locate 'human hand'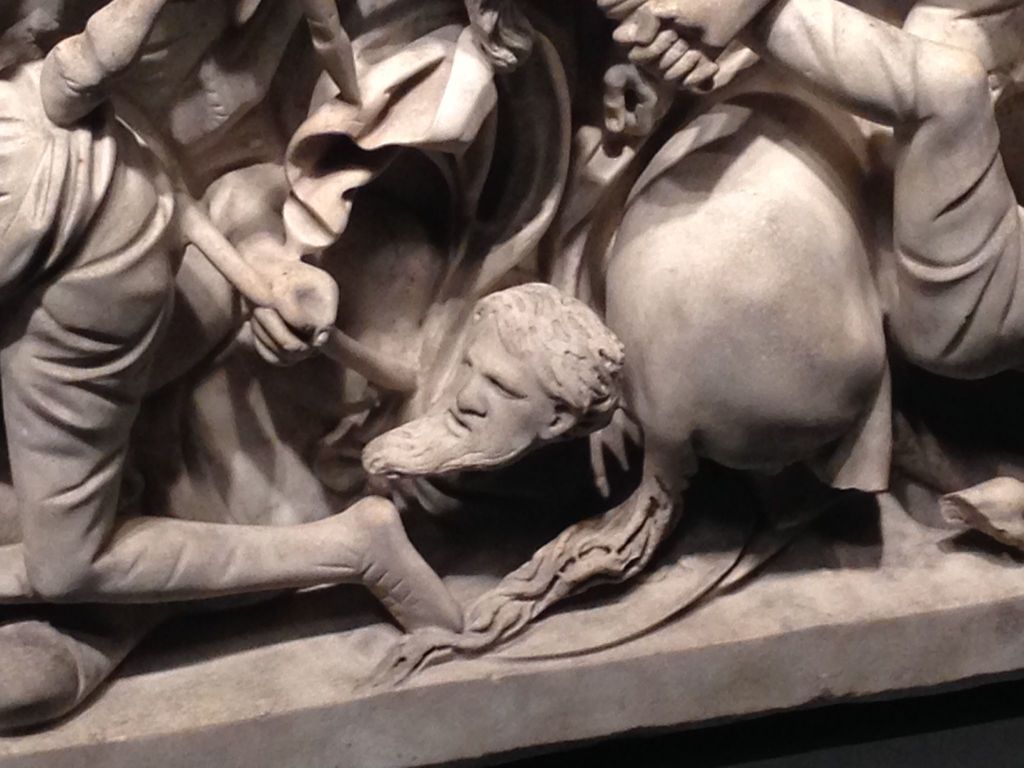
<region>611, 0, 760, 94</region>
